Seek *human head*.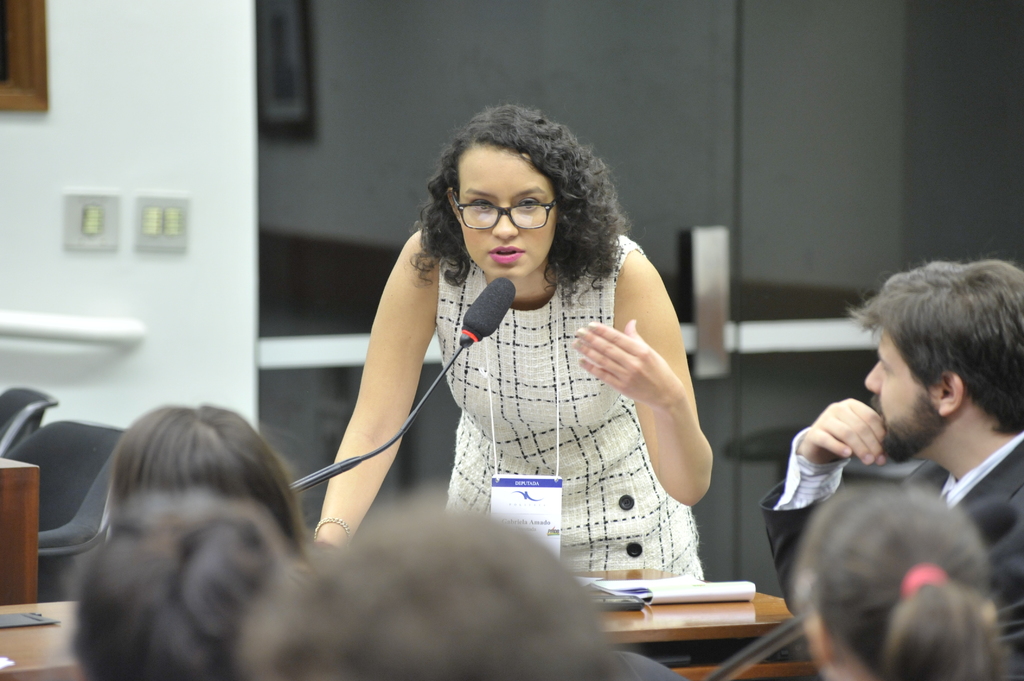
(111, 402, 307, 567).
